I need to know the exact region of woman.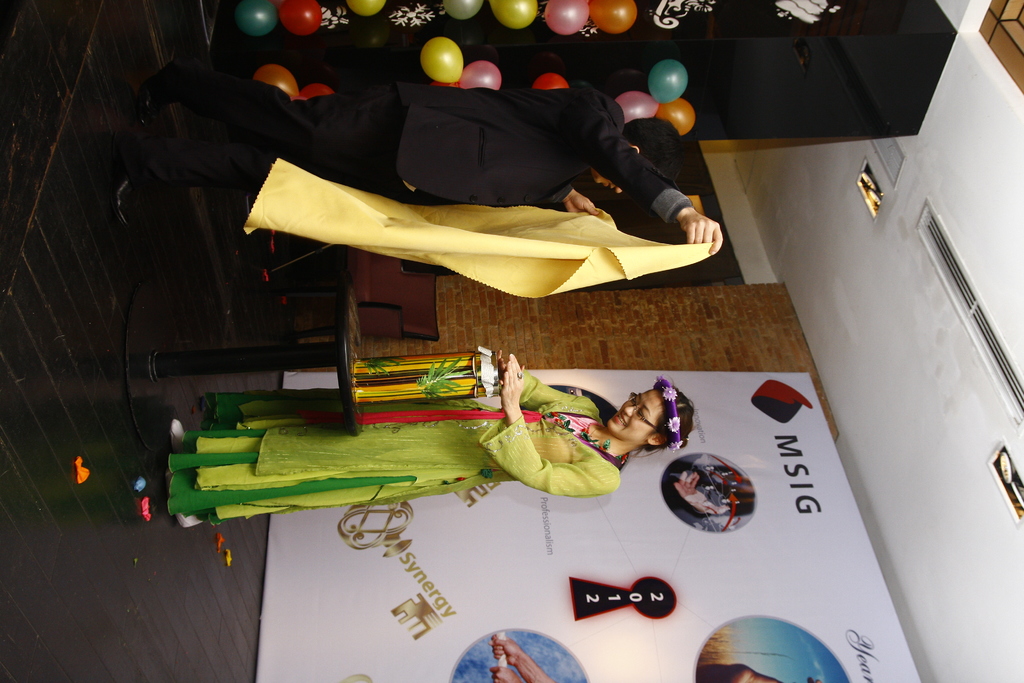
Region: [left=166, top=353, right=695, bottom=532].
